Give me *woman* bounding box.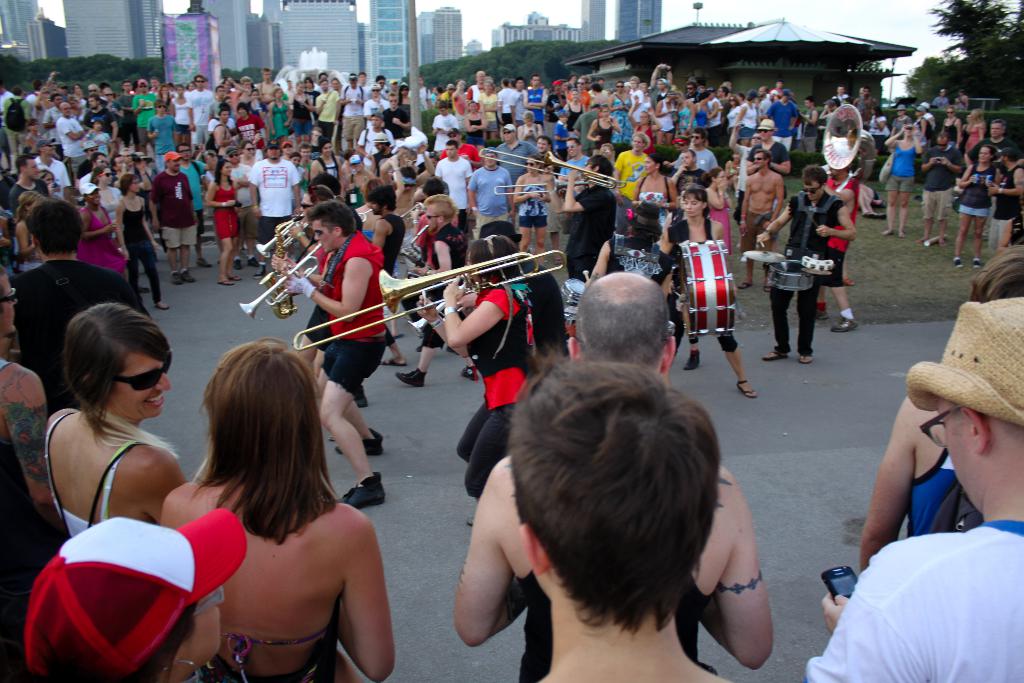
{"left": 93, "top": 180, "right": 154, "bottom": 308}.
